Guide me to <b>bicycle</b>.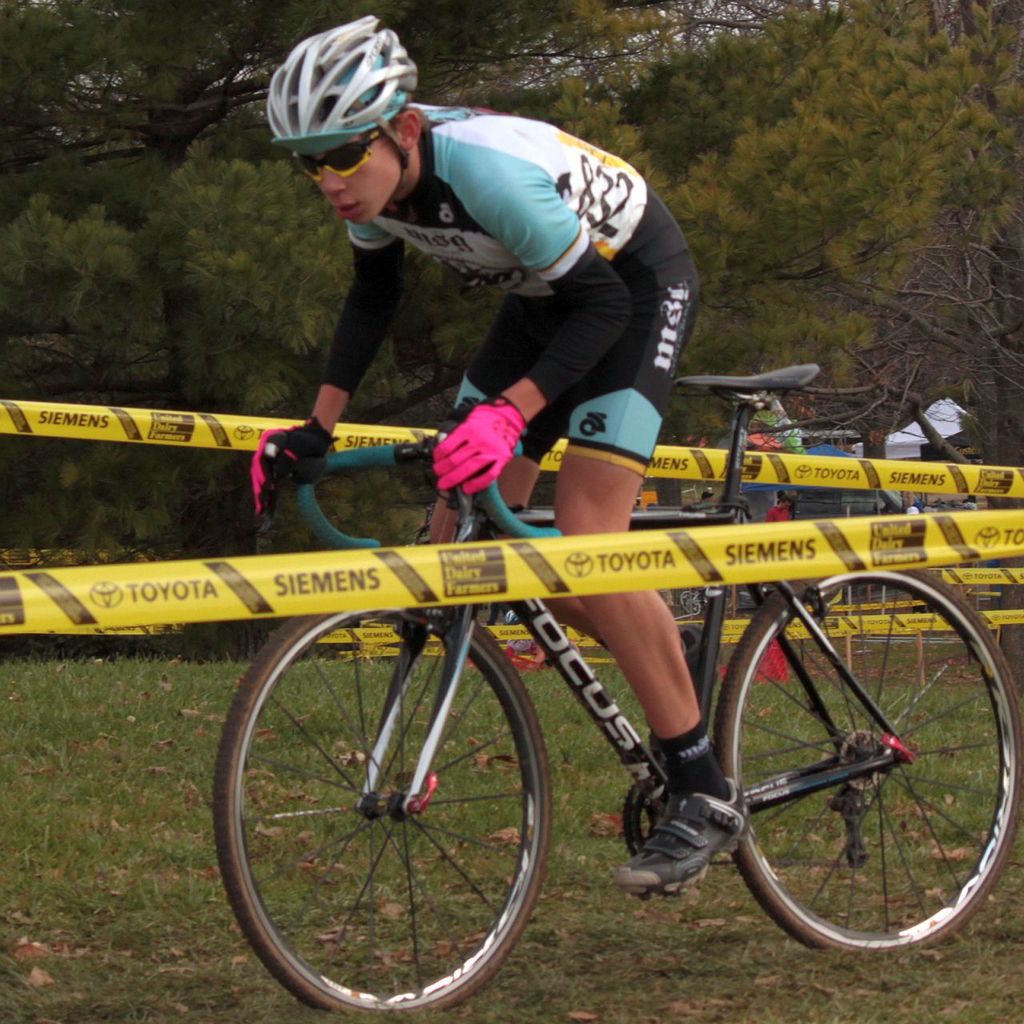
Guidance: (202,357,1023,1023).
